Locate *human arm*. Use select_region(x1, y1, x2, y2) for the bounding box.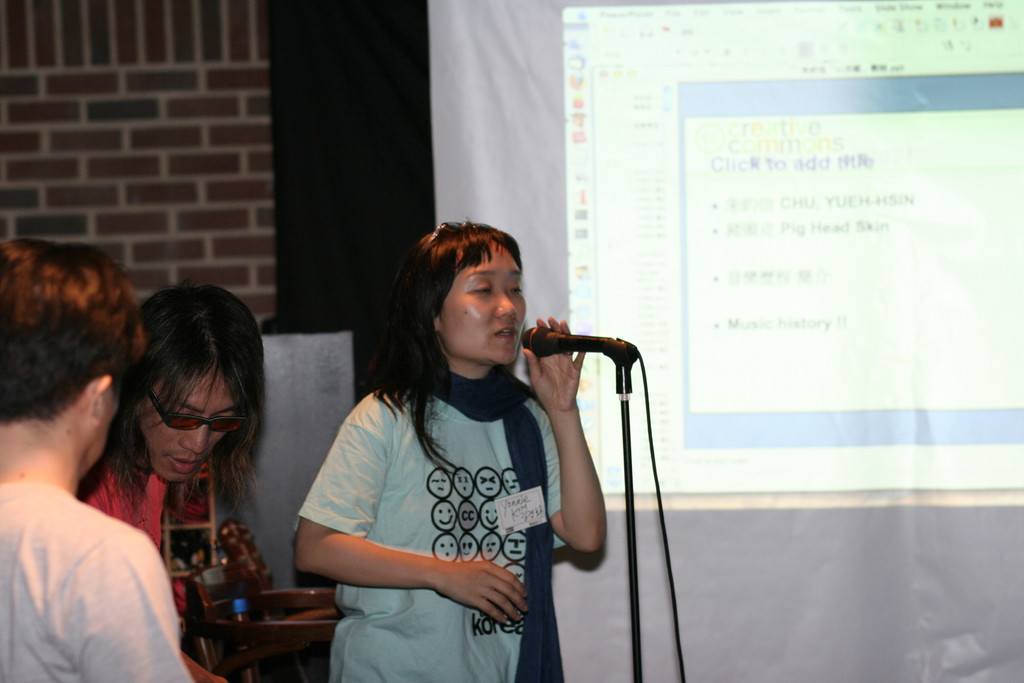
select_region(282, 397, 538, 623).
